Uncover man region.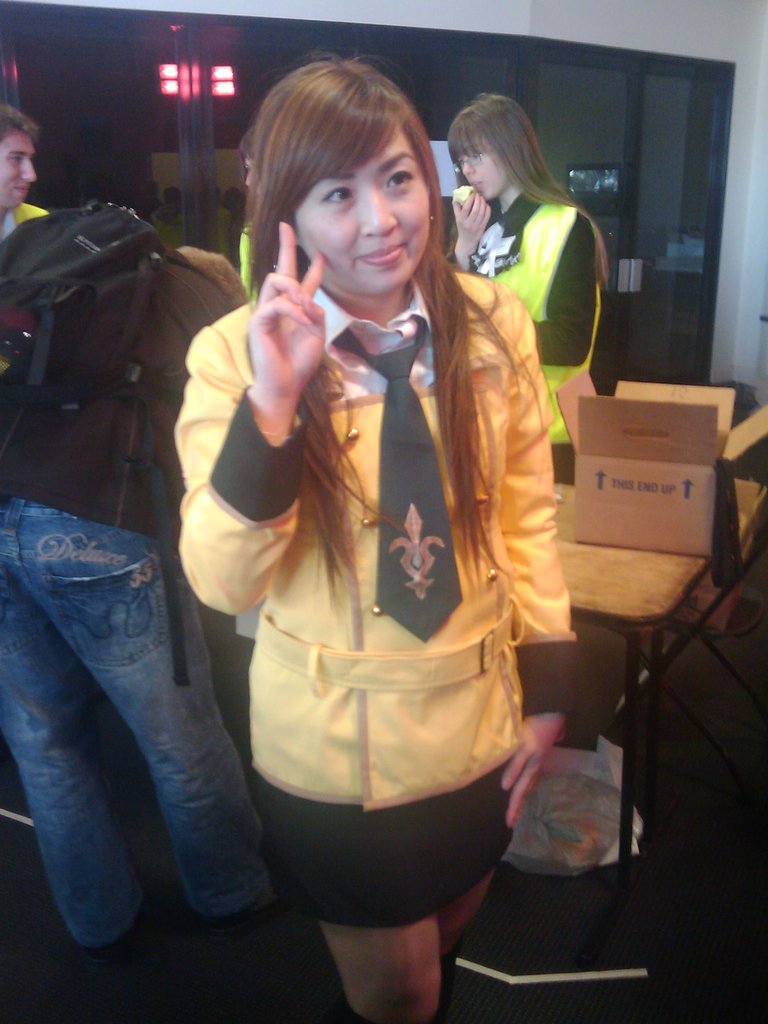
Uncovered: (0,239,255,953).
